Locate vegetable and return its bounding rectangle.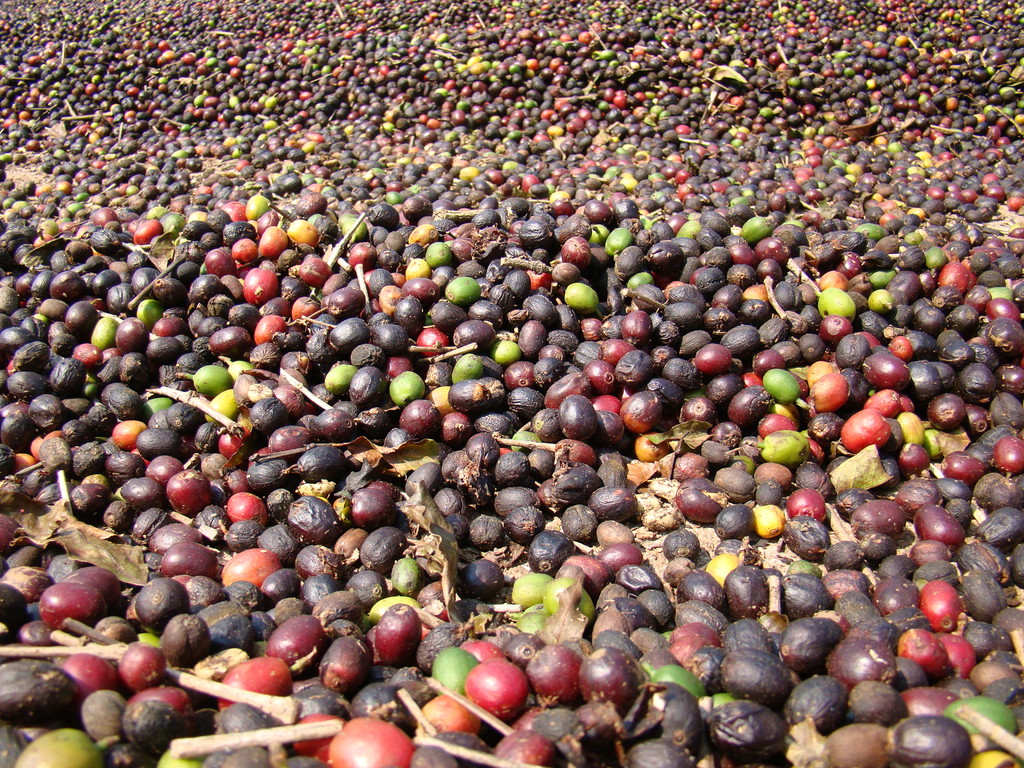
{"left": 884, "top": 715, "right": 977, "bottom": 767}.
